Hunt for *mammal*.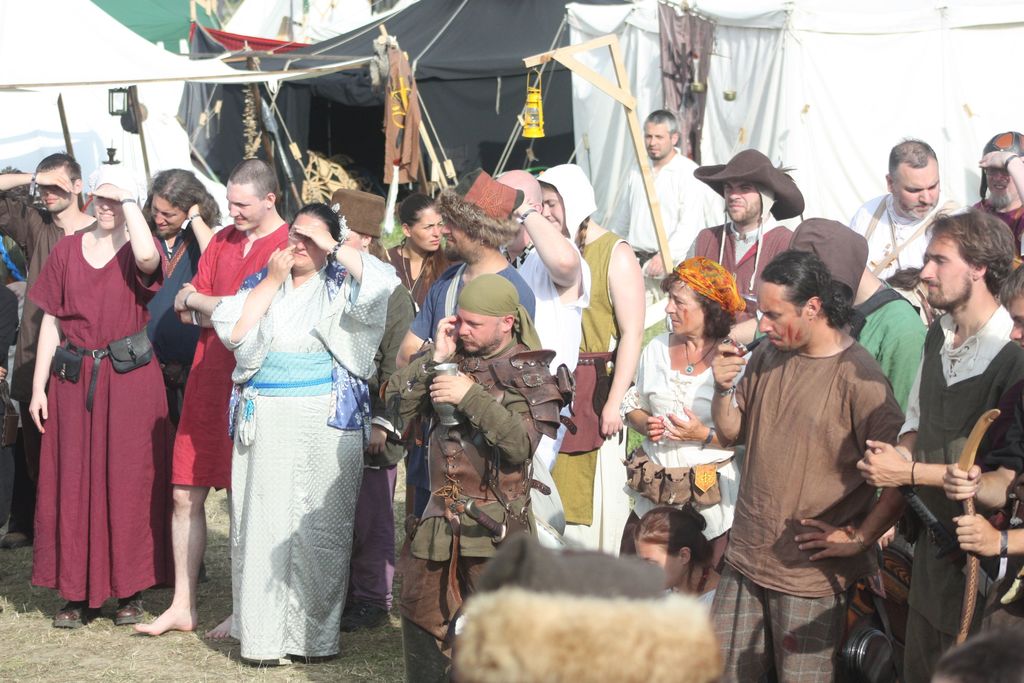
Hunted down at bbox=(694, 144, 804, 322).
